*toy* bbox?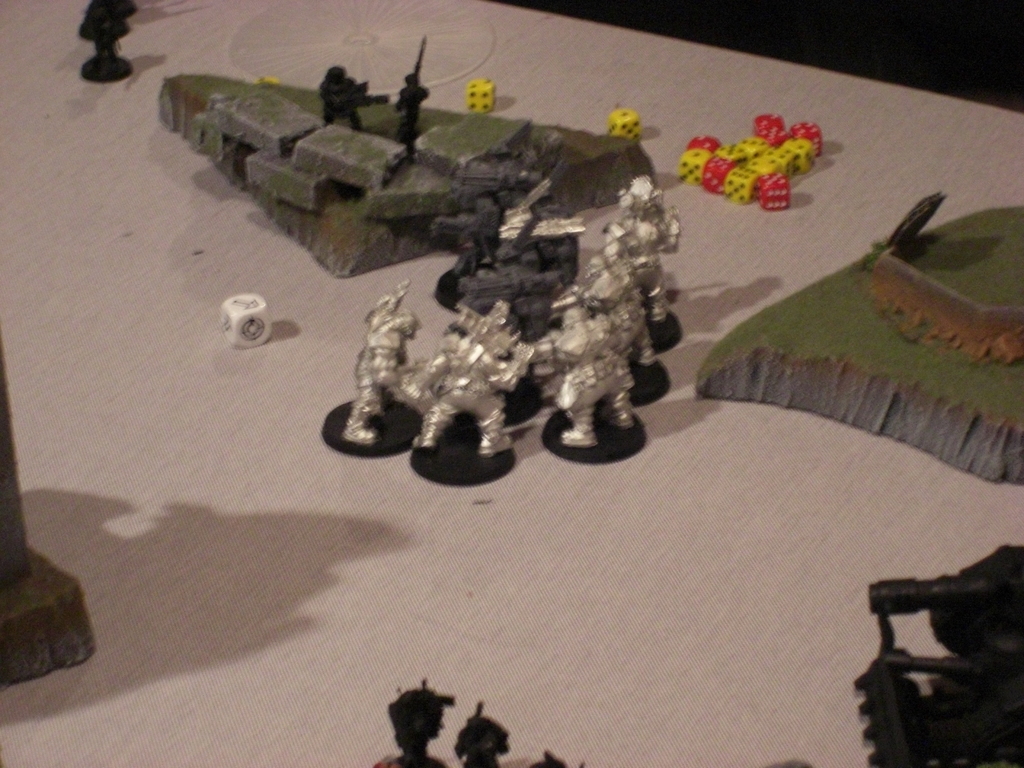
left=223, top=294, right=269, bottom=349
